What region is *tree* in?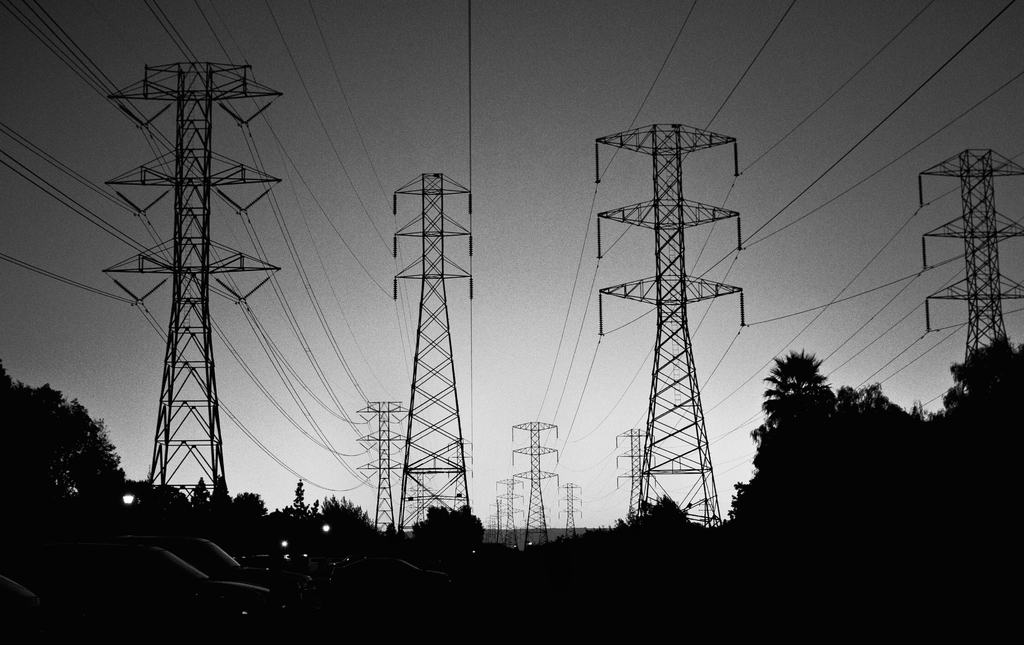
612:495:689:563.
